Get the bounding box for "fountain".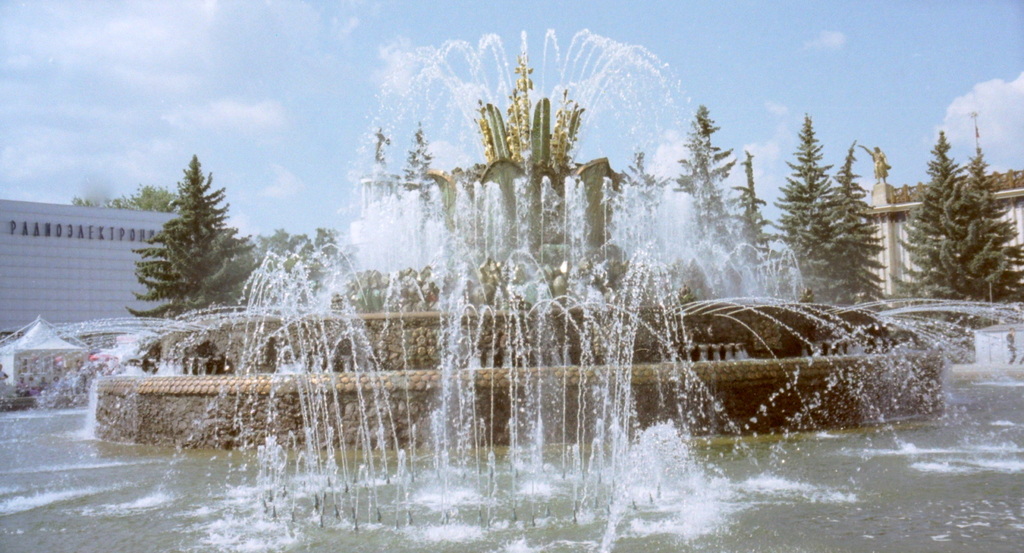
x1=107, y1=46, x2=948, y2=533.
